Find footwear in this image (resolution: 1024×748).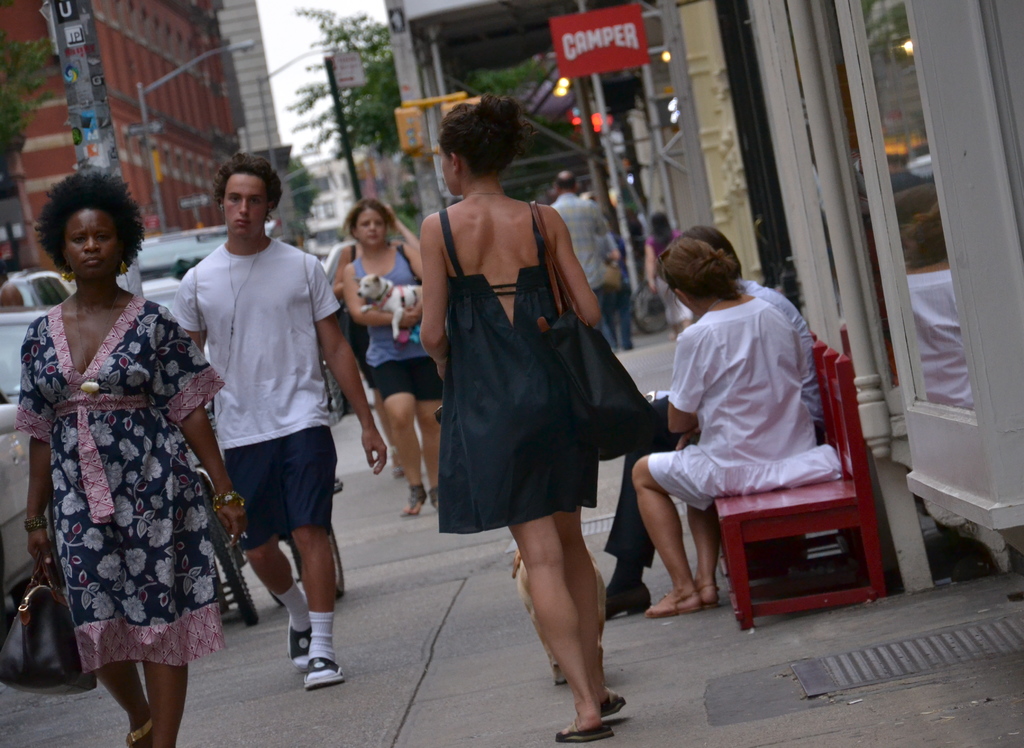
left=646, top=586, right=703, bottom=615.
